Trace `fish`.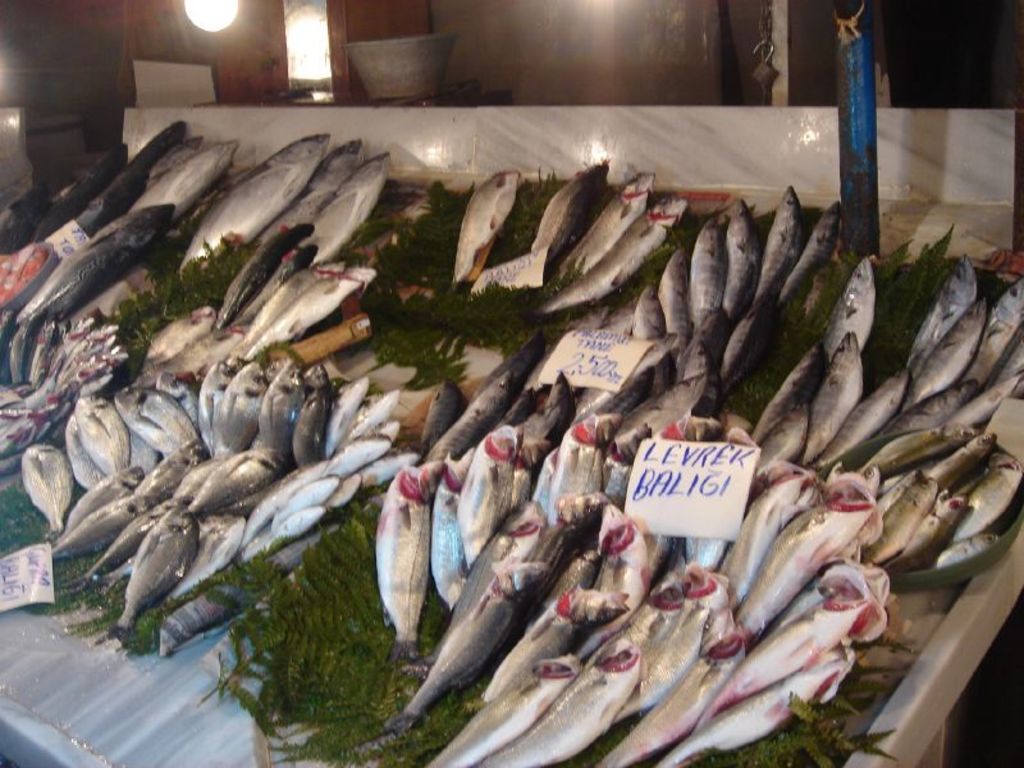
Traced to 905 250 975 380.
